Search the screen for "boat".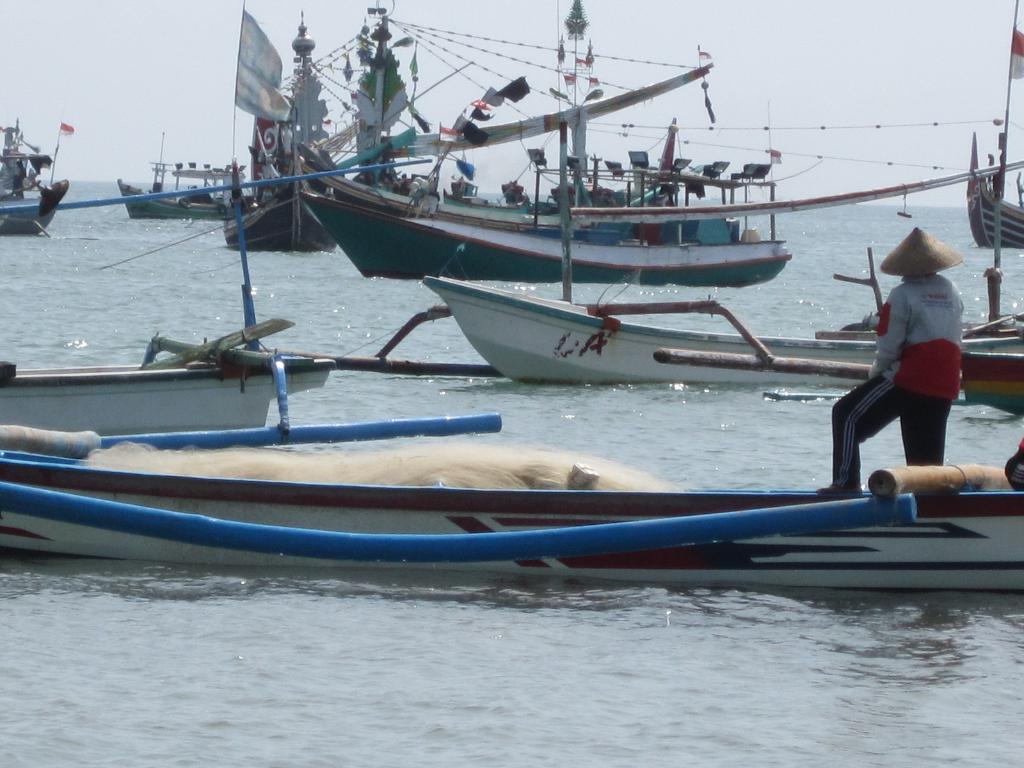
Found at box=[324, 4, 426, 207].
